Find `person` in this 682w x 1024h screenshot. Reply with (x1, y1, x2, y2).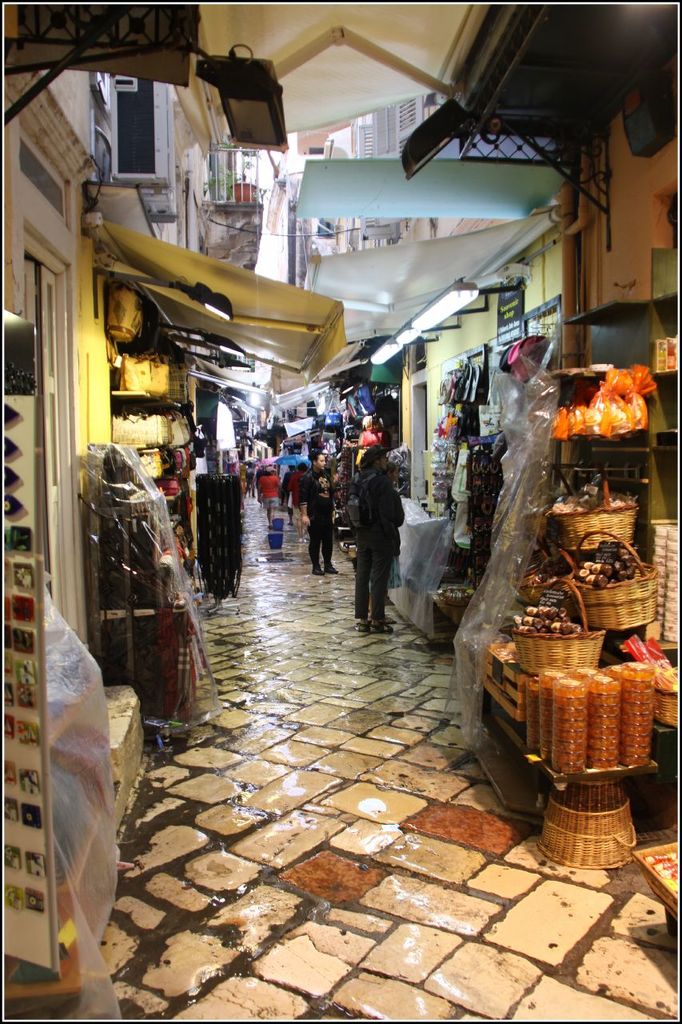
(297, 444, 347, 578).
